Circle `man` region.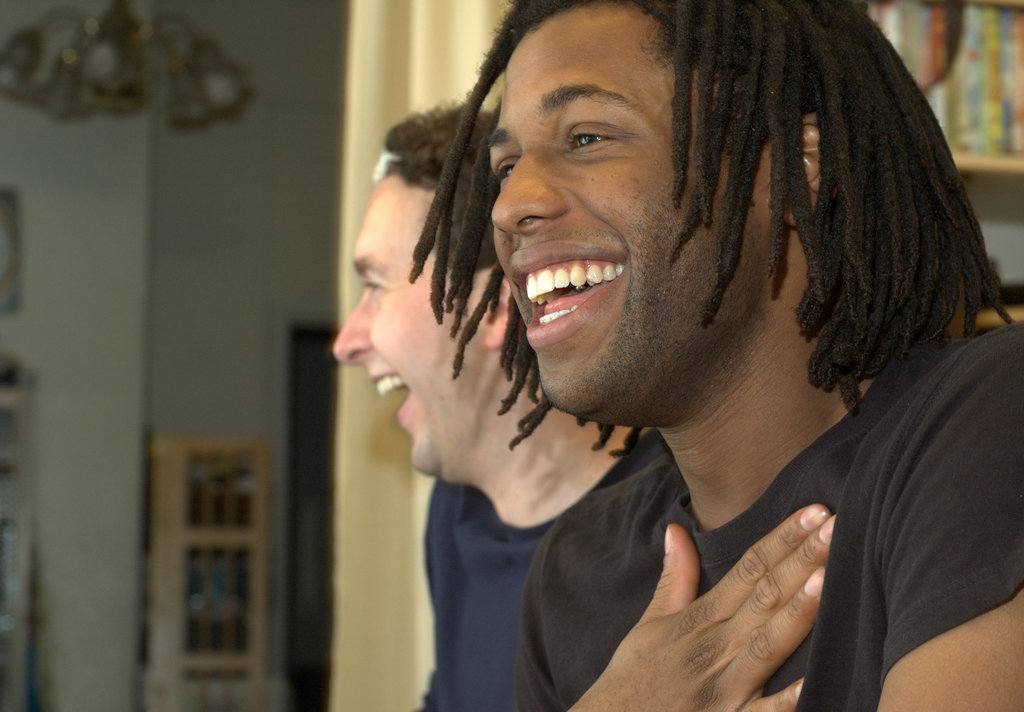
Region: 329:98:671:711.
